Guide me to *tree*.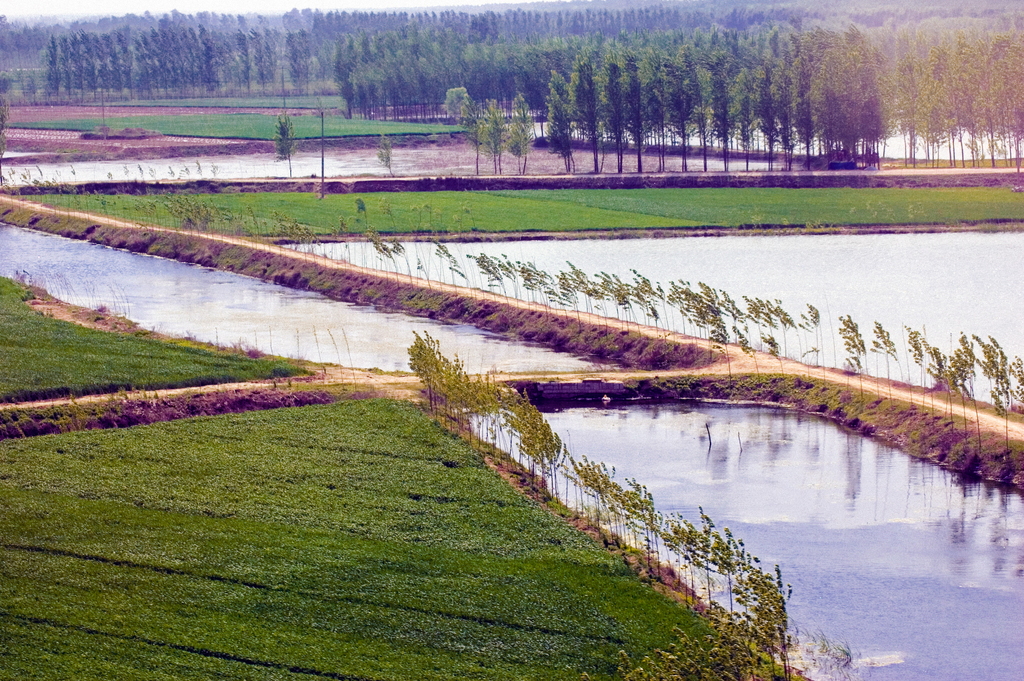
Guidance: 691/33/726/174.
